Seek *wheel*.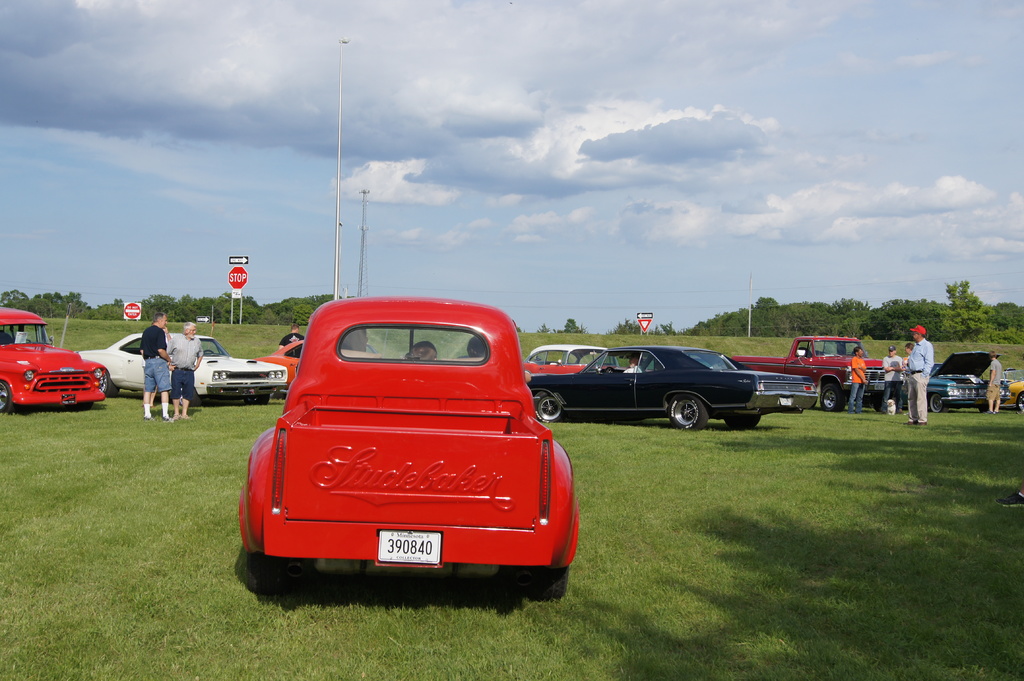
{"left": 0, "top": 381, "right": 12, "bottom": 413}.
